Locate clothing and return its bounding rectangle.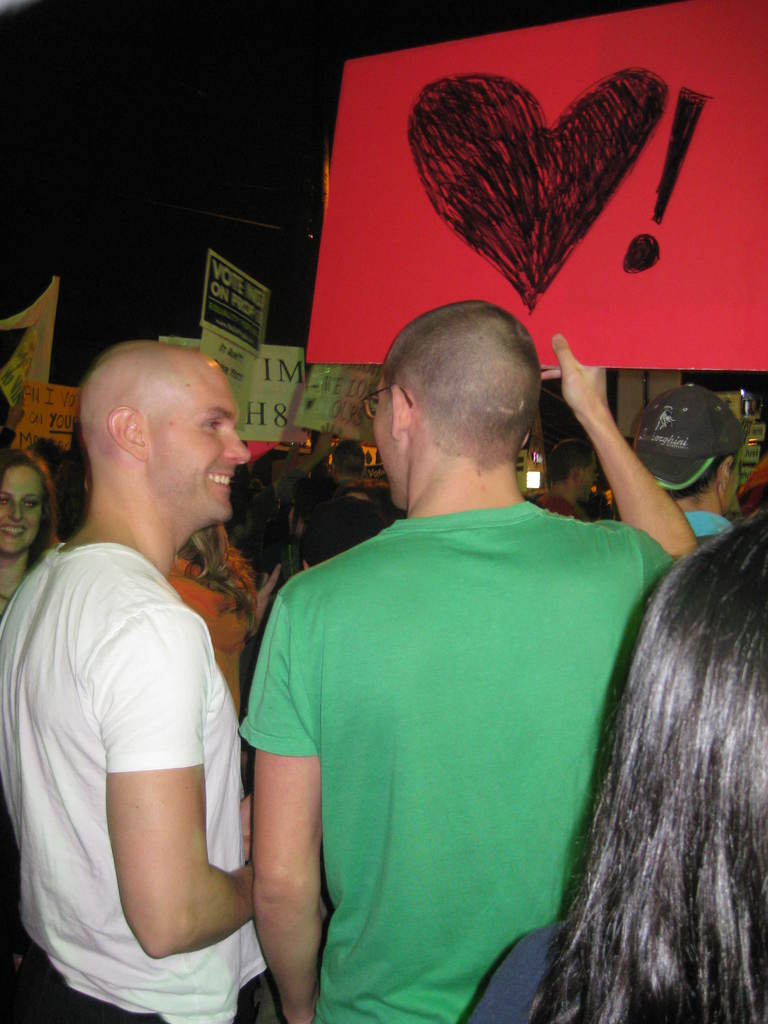
BBox(0, 543, 273, 1023).
